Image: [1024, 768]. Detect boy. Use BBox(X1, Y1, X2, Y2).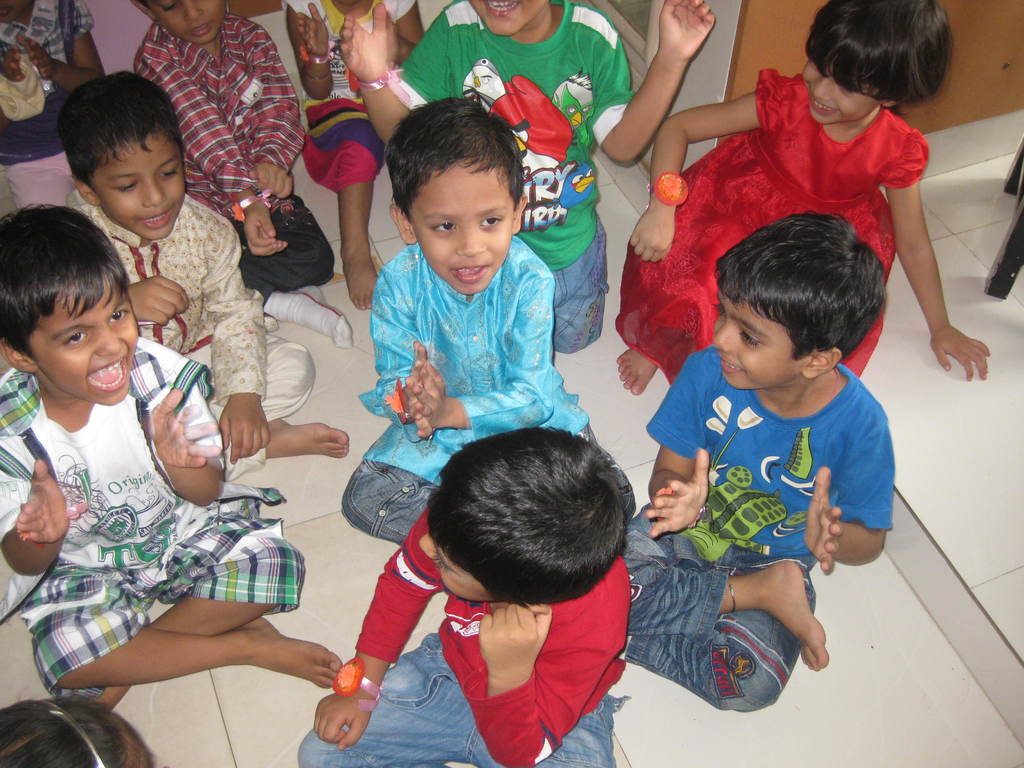
BBox(0, 204, 348, 712).
